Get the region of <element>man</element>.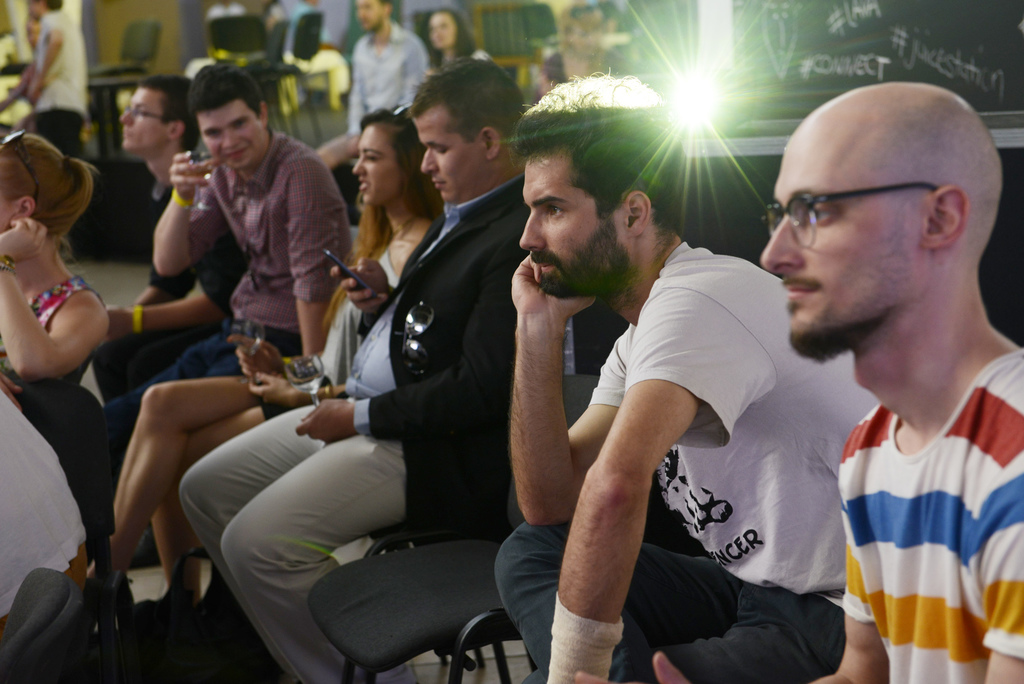
bbox=(164, 45, 589, 683).
